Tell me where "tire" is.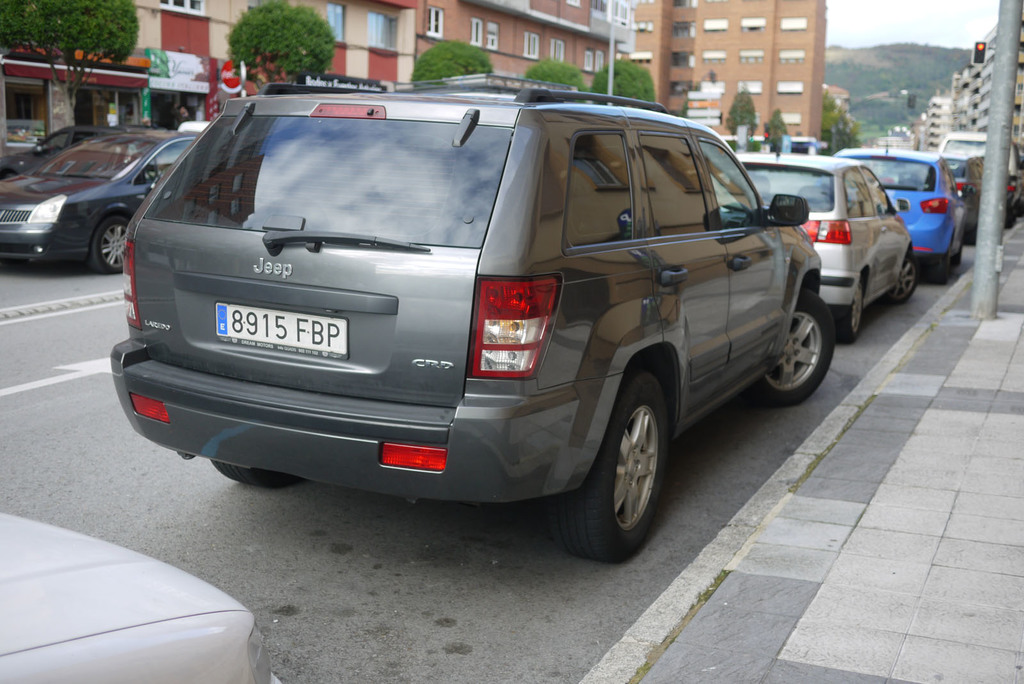
"tire" is at bbox=(915, 232, 954, 285).
